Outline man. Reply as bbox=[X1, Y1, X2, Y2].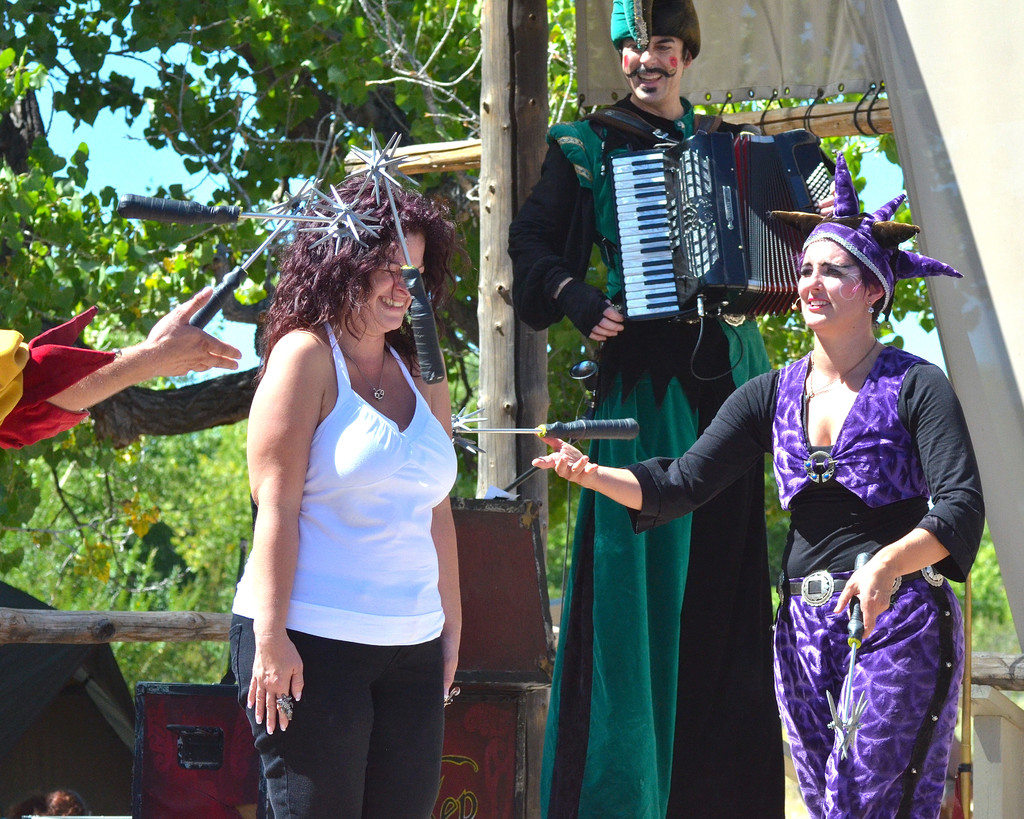
bbox=[500, 0, 836, 817].
